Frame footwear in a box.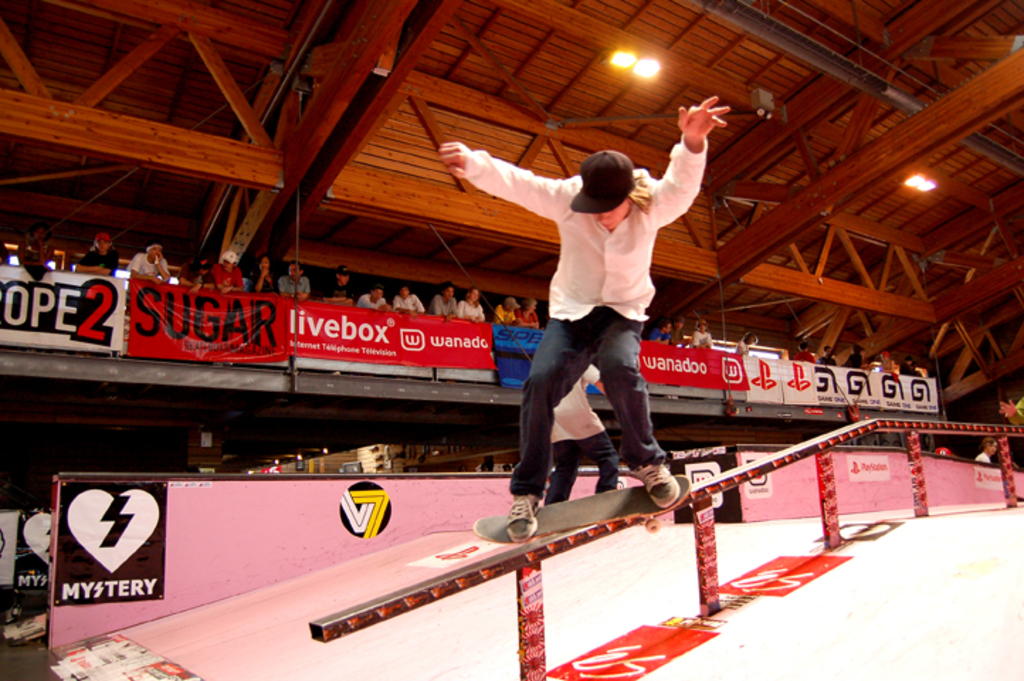
pyautogui.locateOnScreen(633, 467, 688, 509).
